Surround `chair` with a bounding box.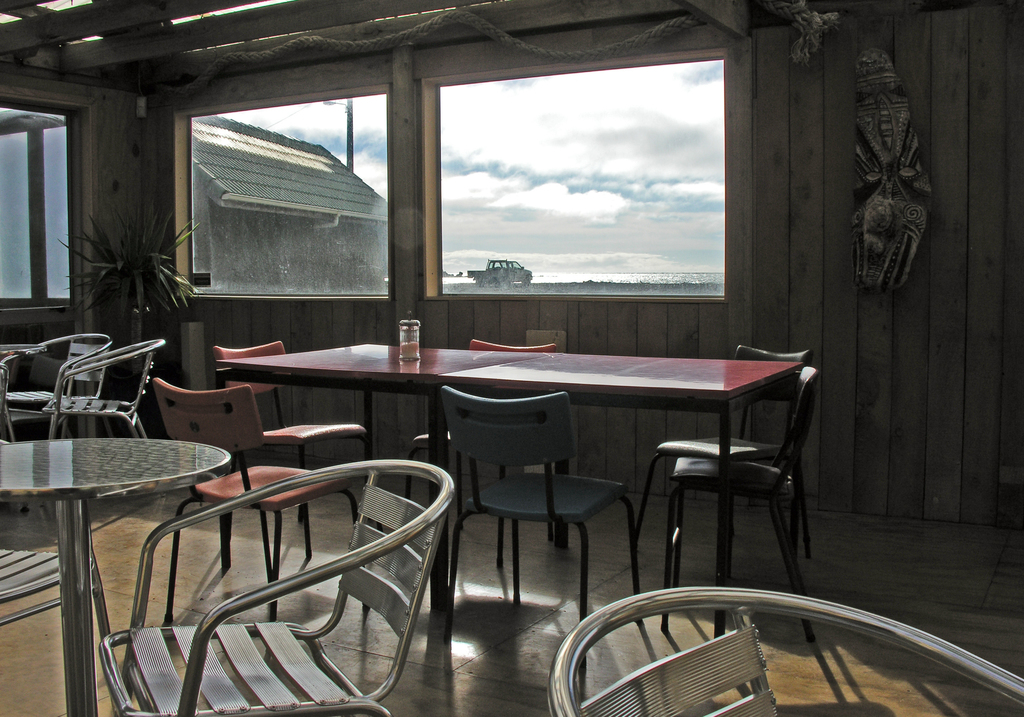
rect(627, 342, 803, 537).
